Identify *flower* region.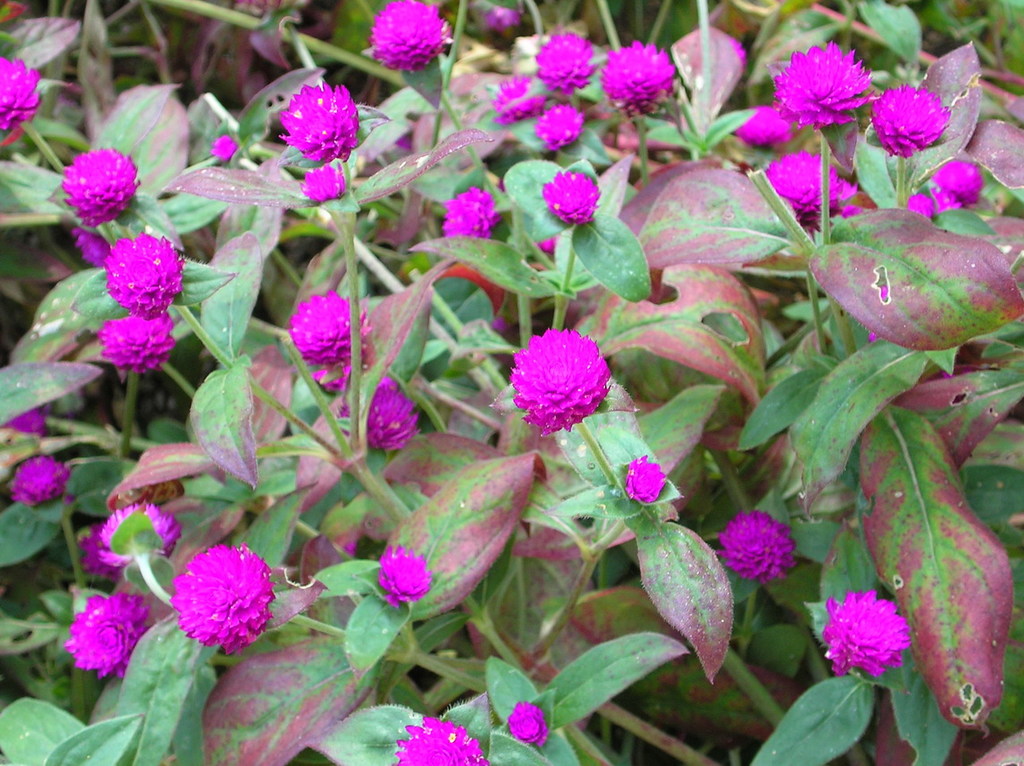
Region: 822 589 911 679.
